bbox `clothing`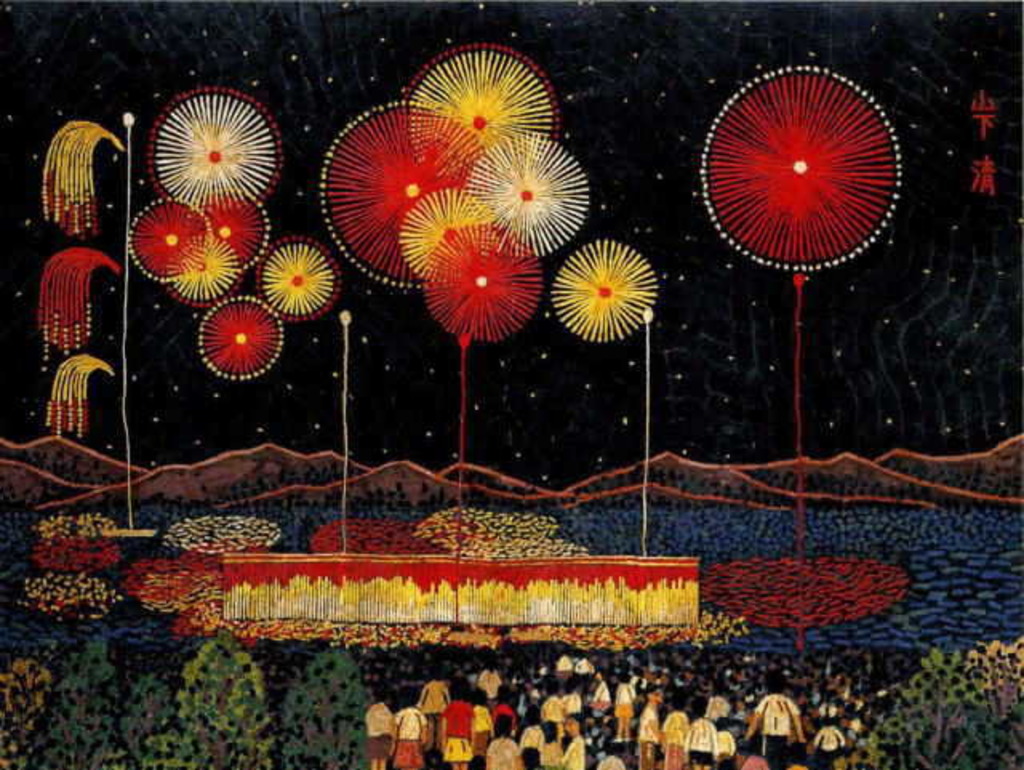
bbox(394, 704, 426, 743)
